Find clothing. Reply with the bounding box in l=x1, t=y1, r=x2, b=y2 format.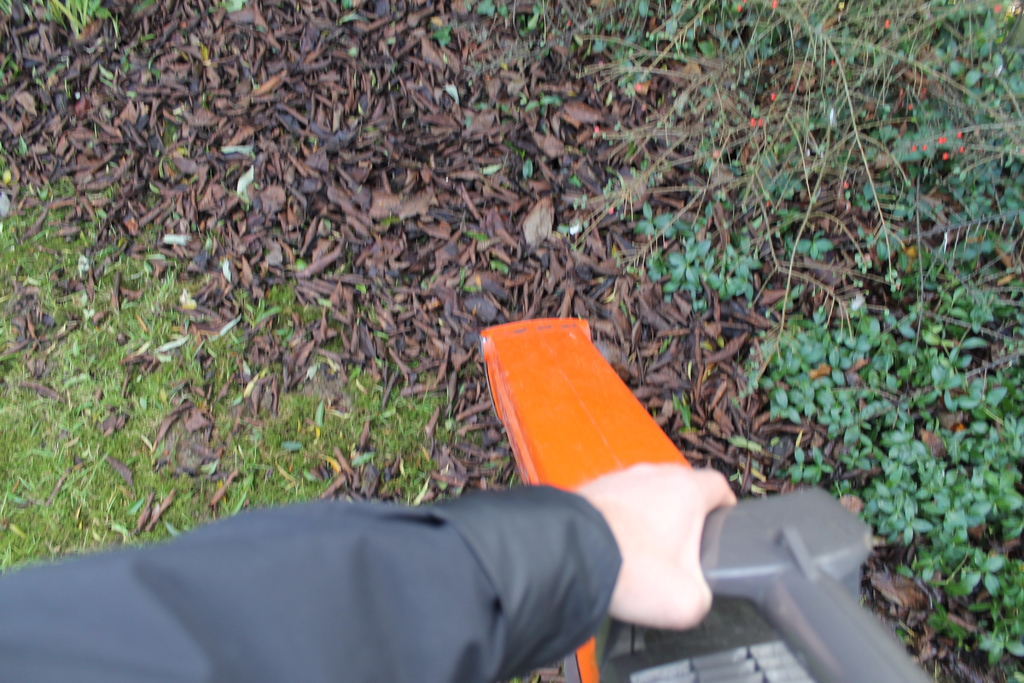
l=0, t=480, r=620, b=682.
